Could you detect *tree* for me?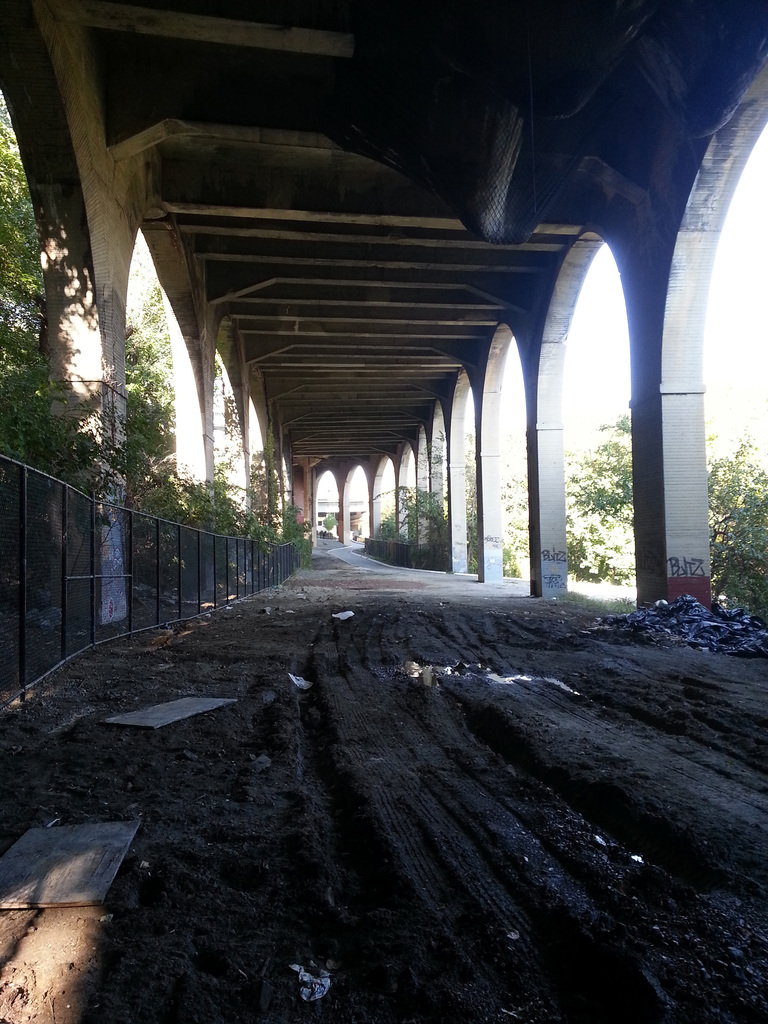
Detection result: x1=703, y1=442, x2=767, y2=636.
